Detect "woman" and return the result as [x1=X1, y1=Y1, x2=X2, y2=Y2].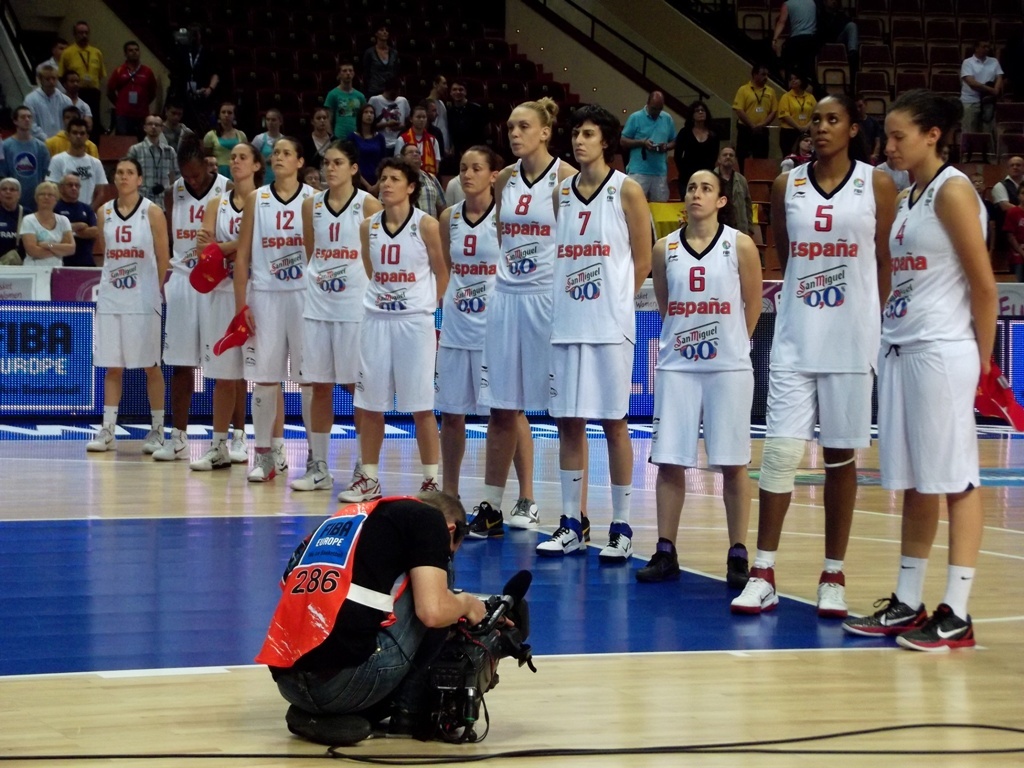
[x1=869, y1=79, x2=998, y2=620].
